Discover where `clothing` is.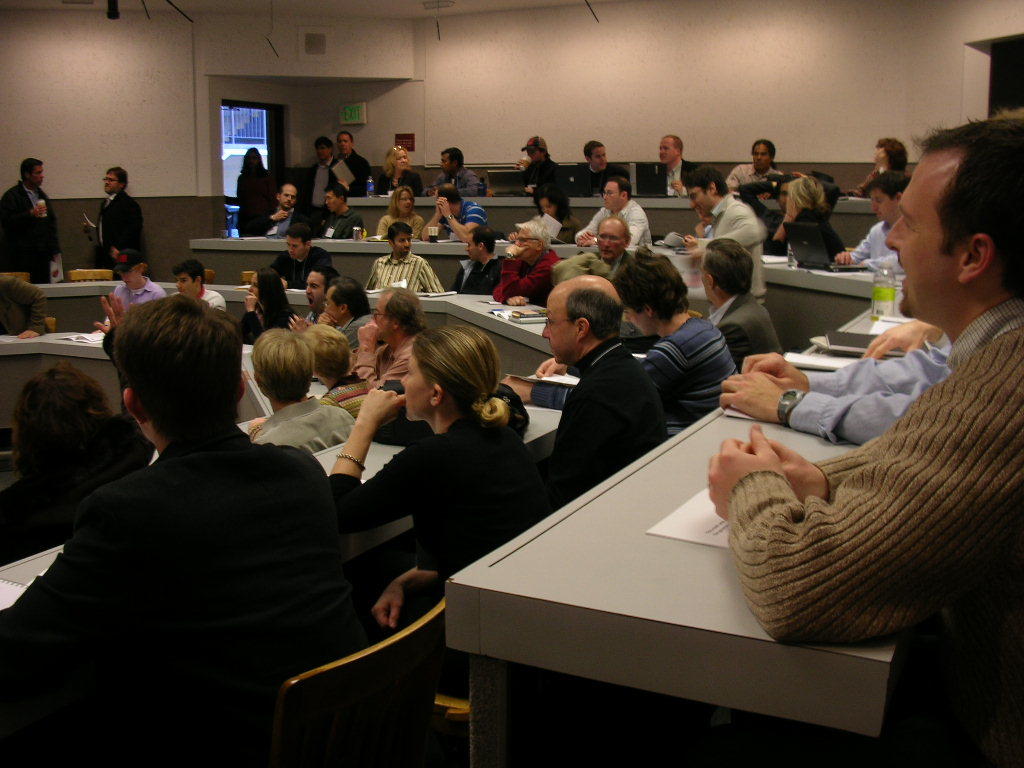
Discovered at BBox(87, 192, 140, 280).
